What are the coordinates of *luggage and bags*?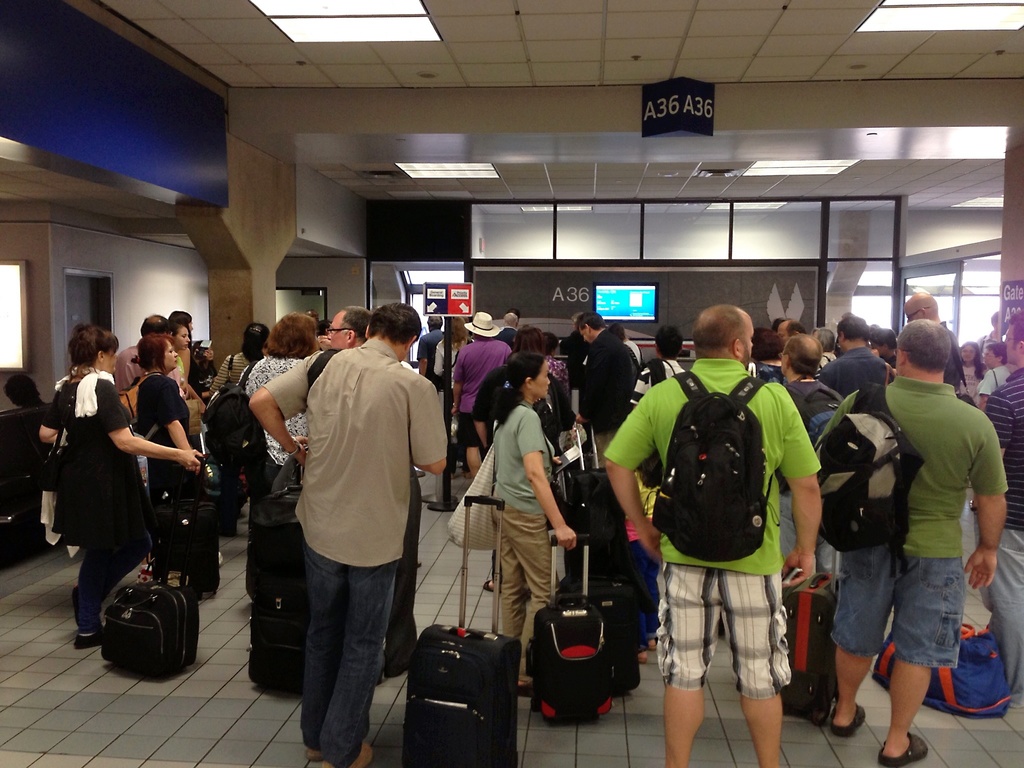
{"left": 531, "top": 536, "right": 614, "bottom": 729}.
